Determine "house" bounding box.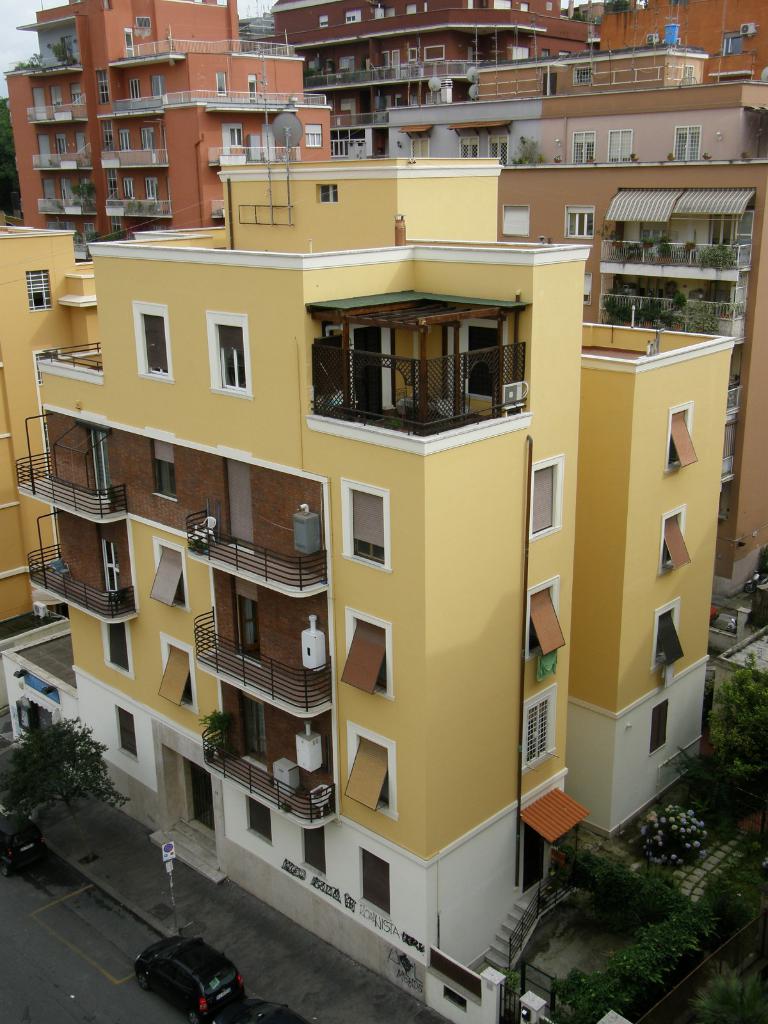
Determined: <region>0, 0, 334, 243</region>.
